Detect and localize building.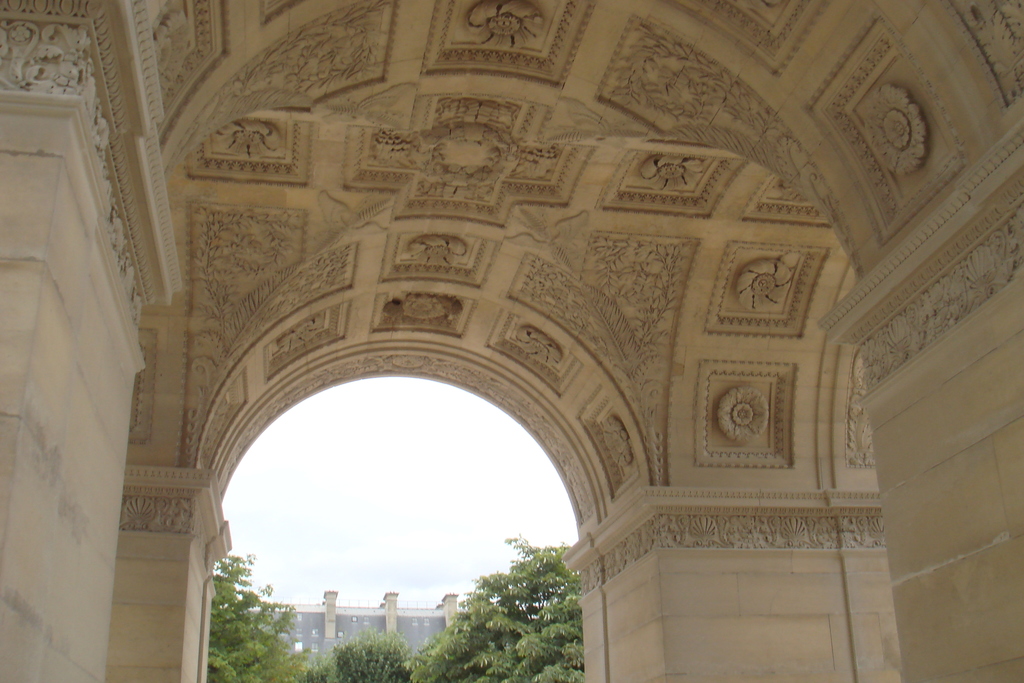
Localized at x1=253 y1=589 x2=469 y2=657.
